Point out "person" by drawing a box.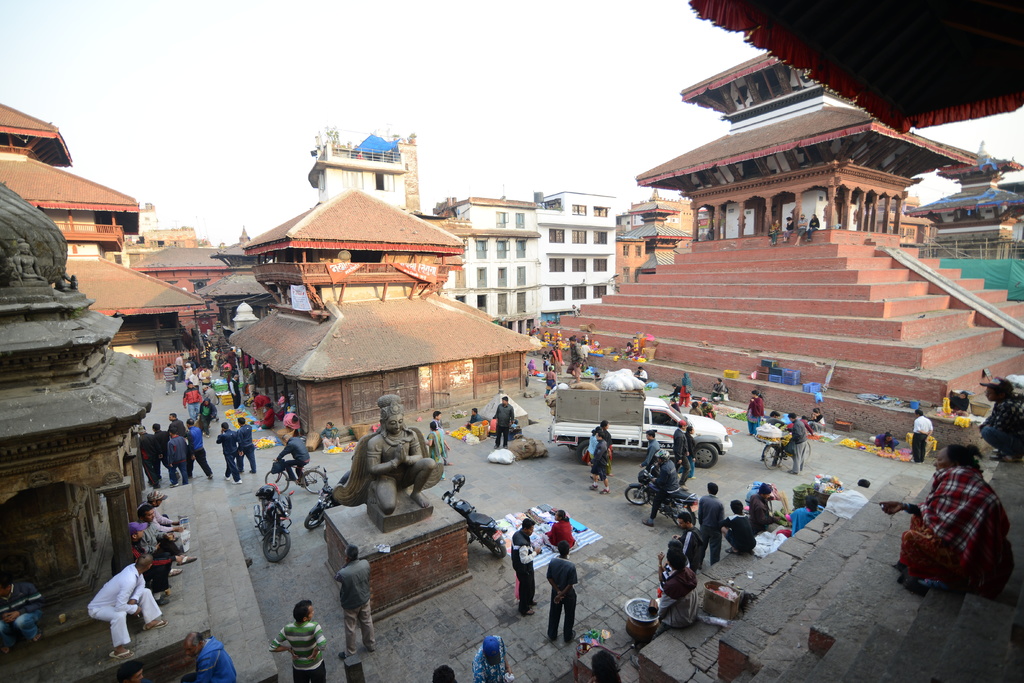
[655,543,694,638].
